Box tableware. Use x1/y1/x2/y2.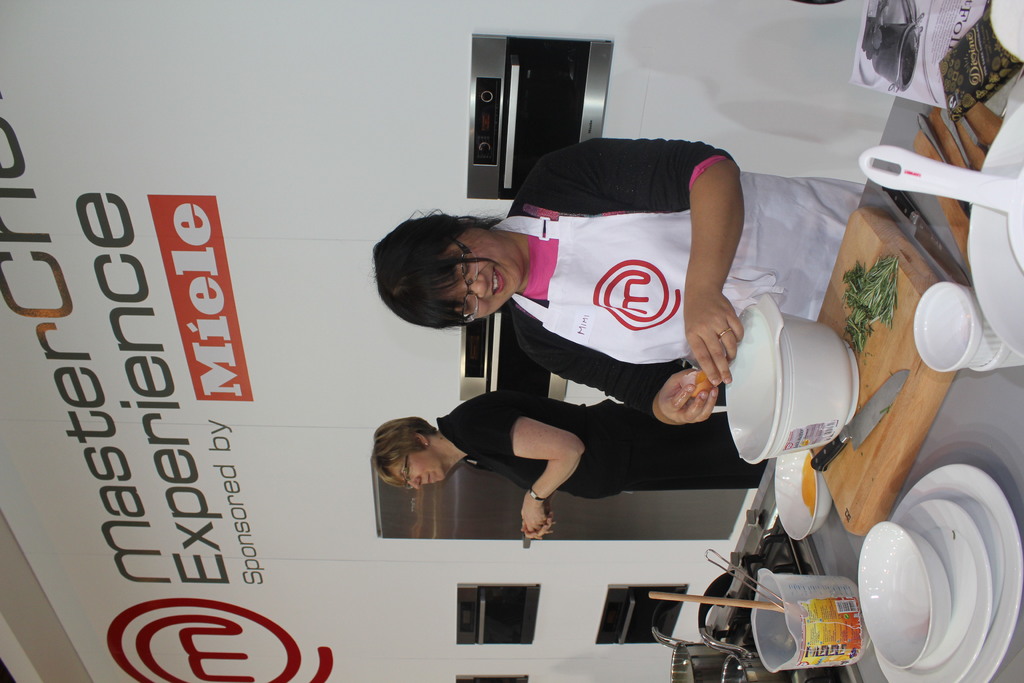
858/144/1023/268.
